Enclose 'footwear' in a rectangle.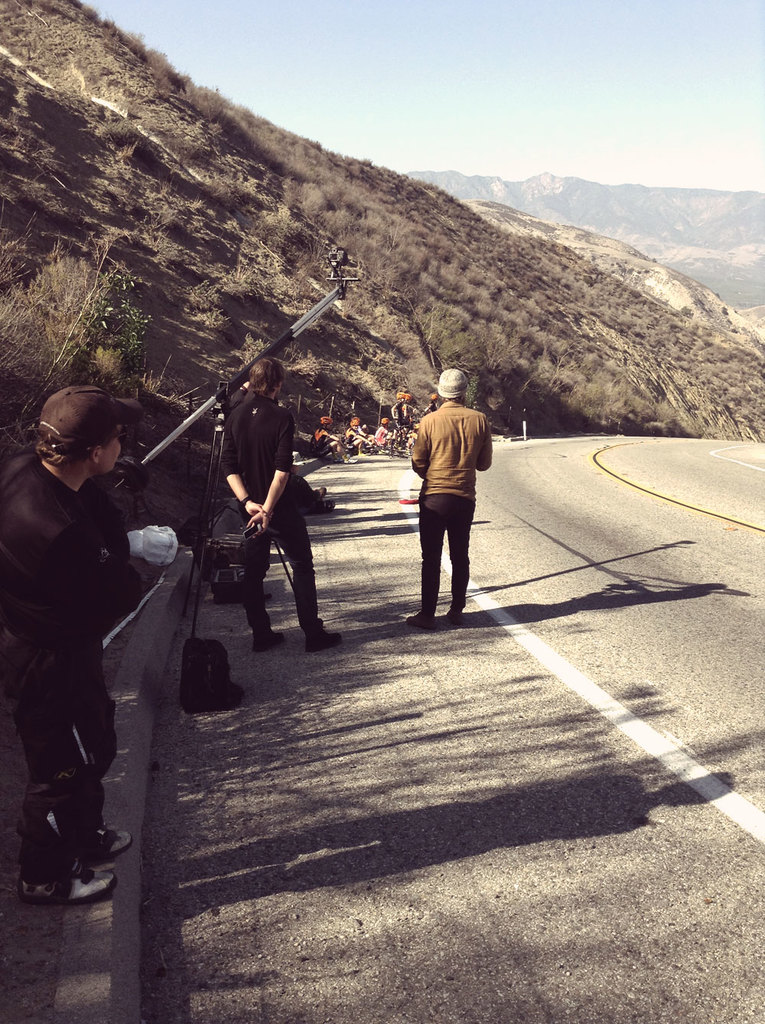
box=[315, 488, 326, 497].
